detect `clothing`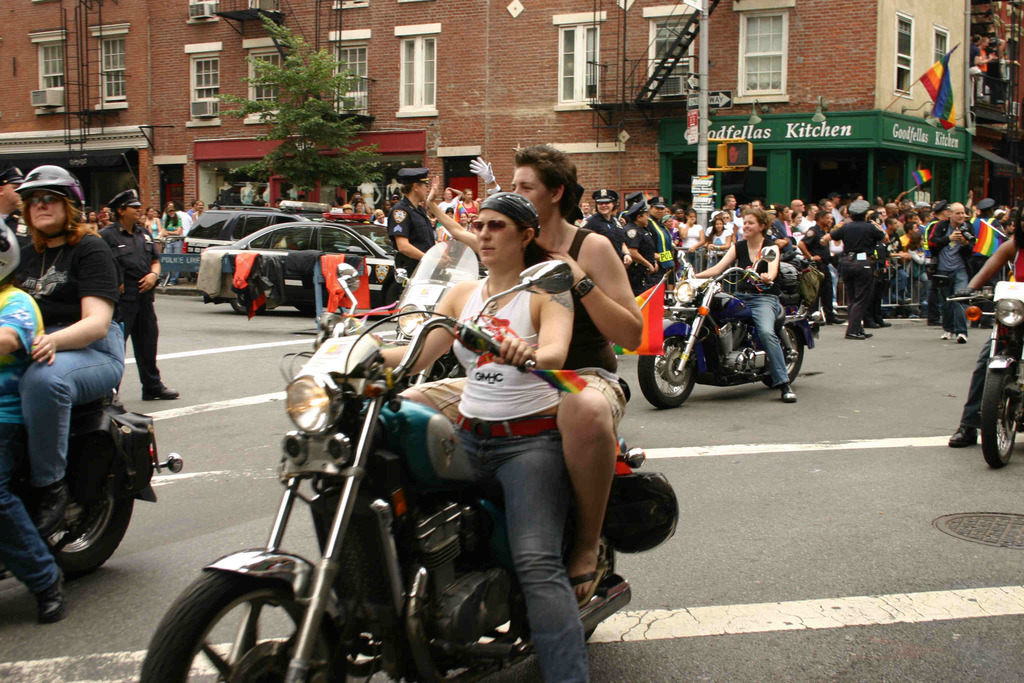
x1=922, y1=217, x2=975, y2=350
